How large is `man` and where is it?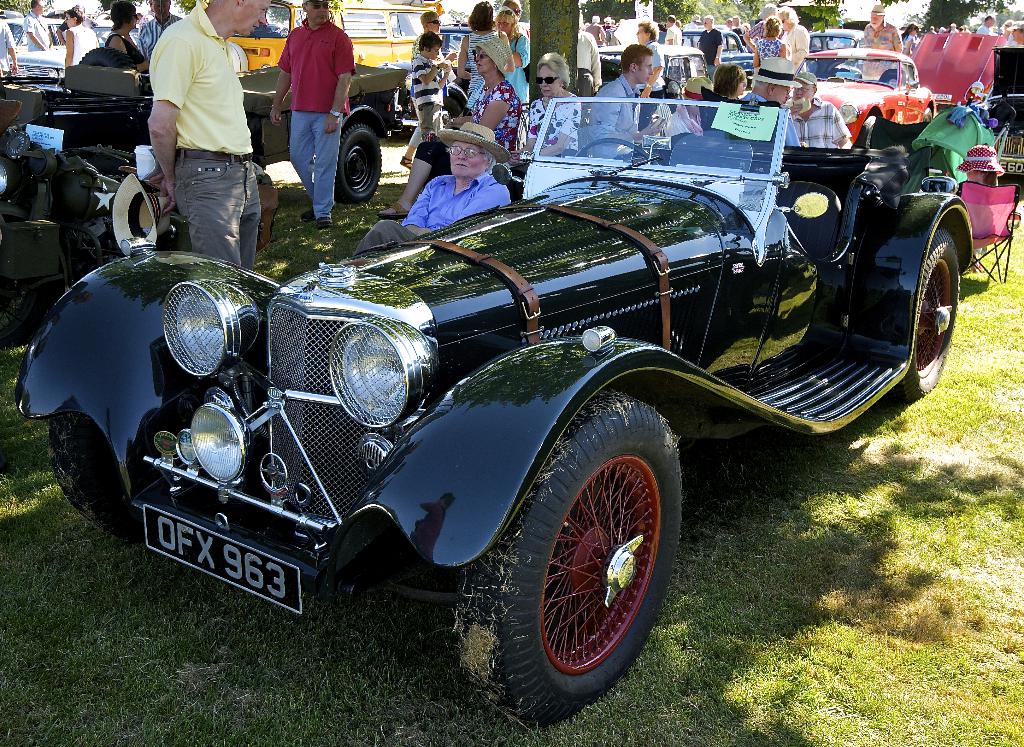
Bounding box: (138, 0, 174, 56).
